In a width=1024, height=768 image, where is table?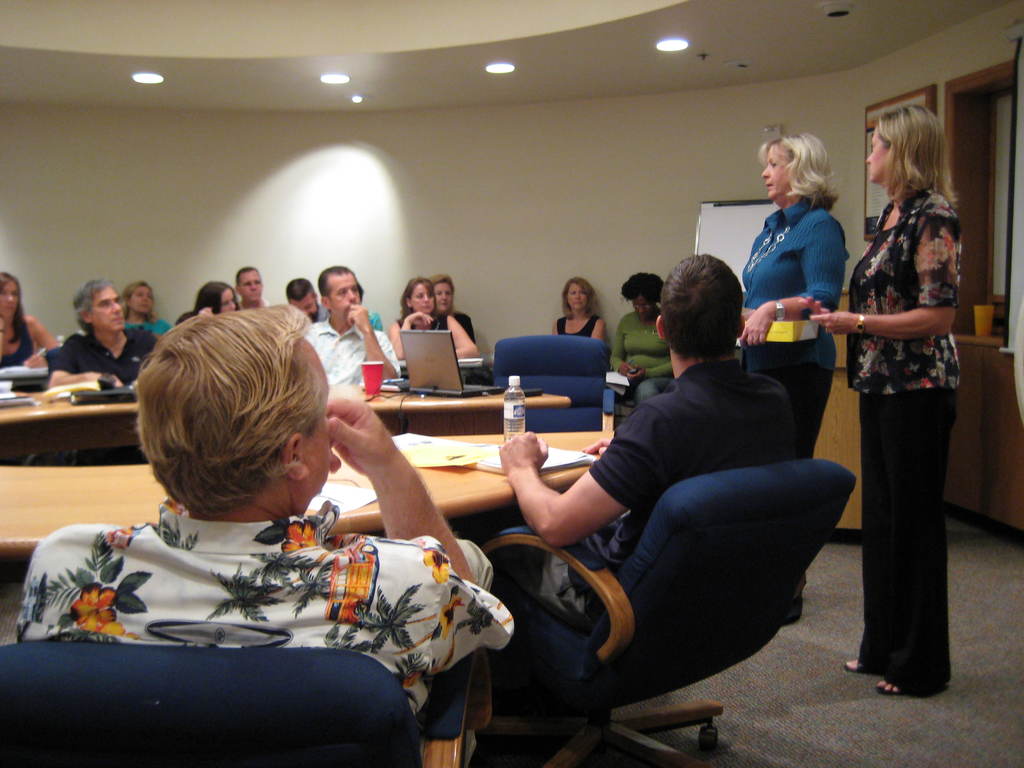
l=0, t=426, r=612, b=767.
